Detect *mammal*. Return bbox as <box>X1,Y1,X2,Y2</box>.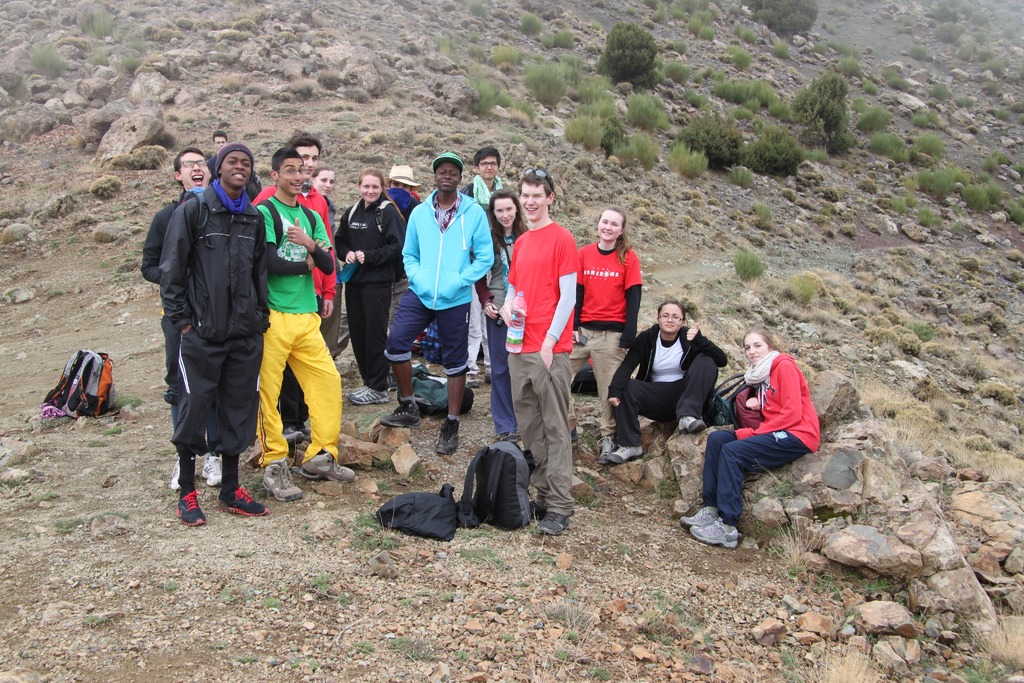
<box>339,166,411,405</box>.
